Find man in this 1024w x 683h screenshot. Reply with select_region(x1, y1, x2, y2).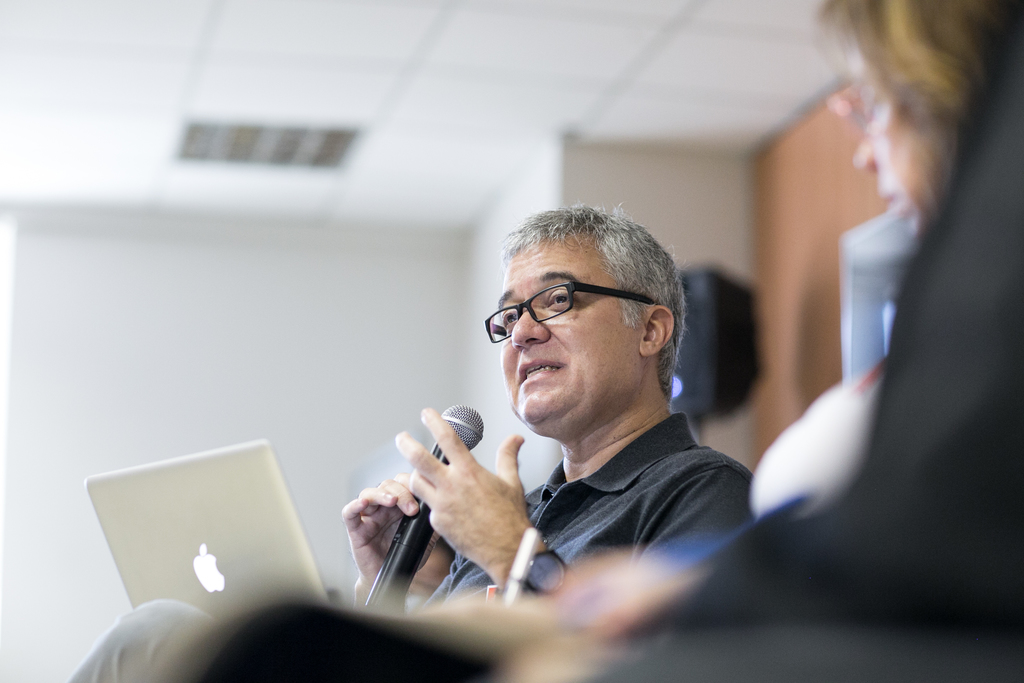
select_region(67, 190, 752, 682).
